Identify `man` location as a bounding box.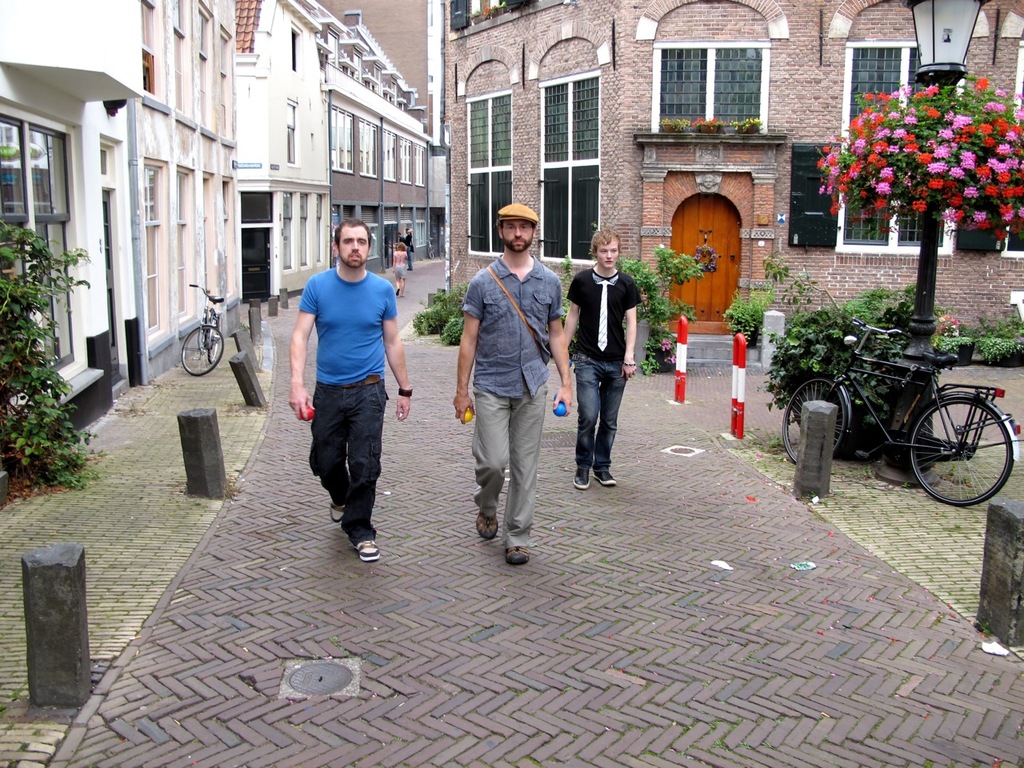
{"left": 395, "top": 231, "right": 407, "bottom": 248}.
